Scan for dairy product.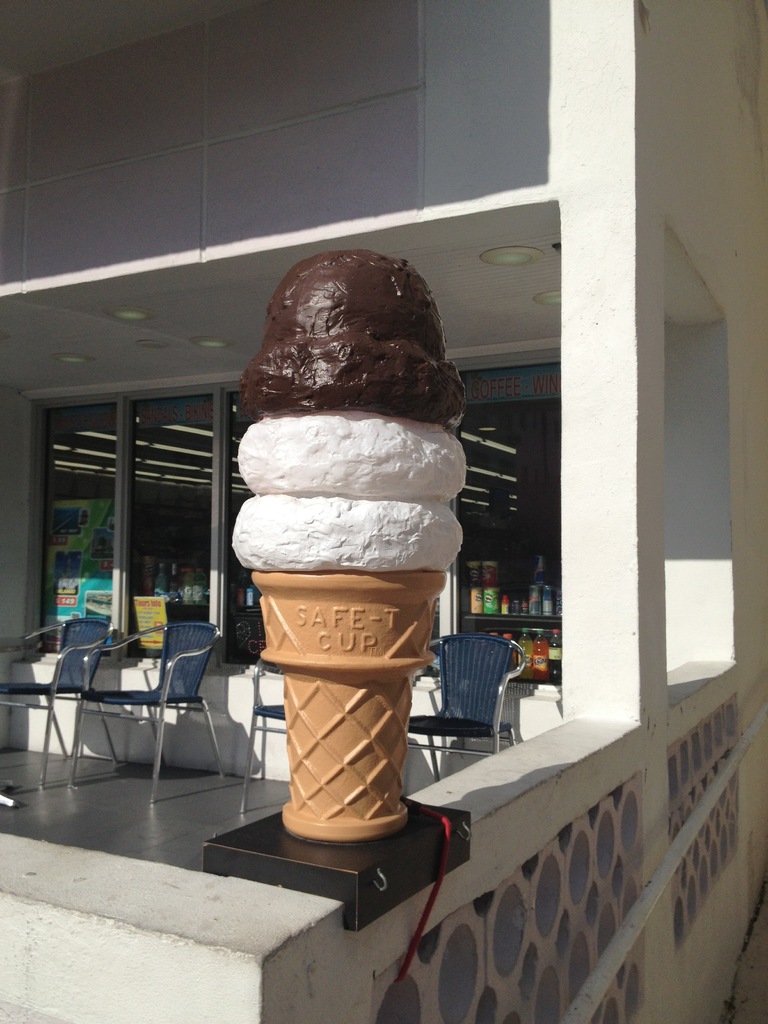
Scan result: pyautogui.locateOnScreen(222, 503, 470, 579).
